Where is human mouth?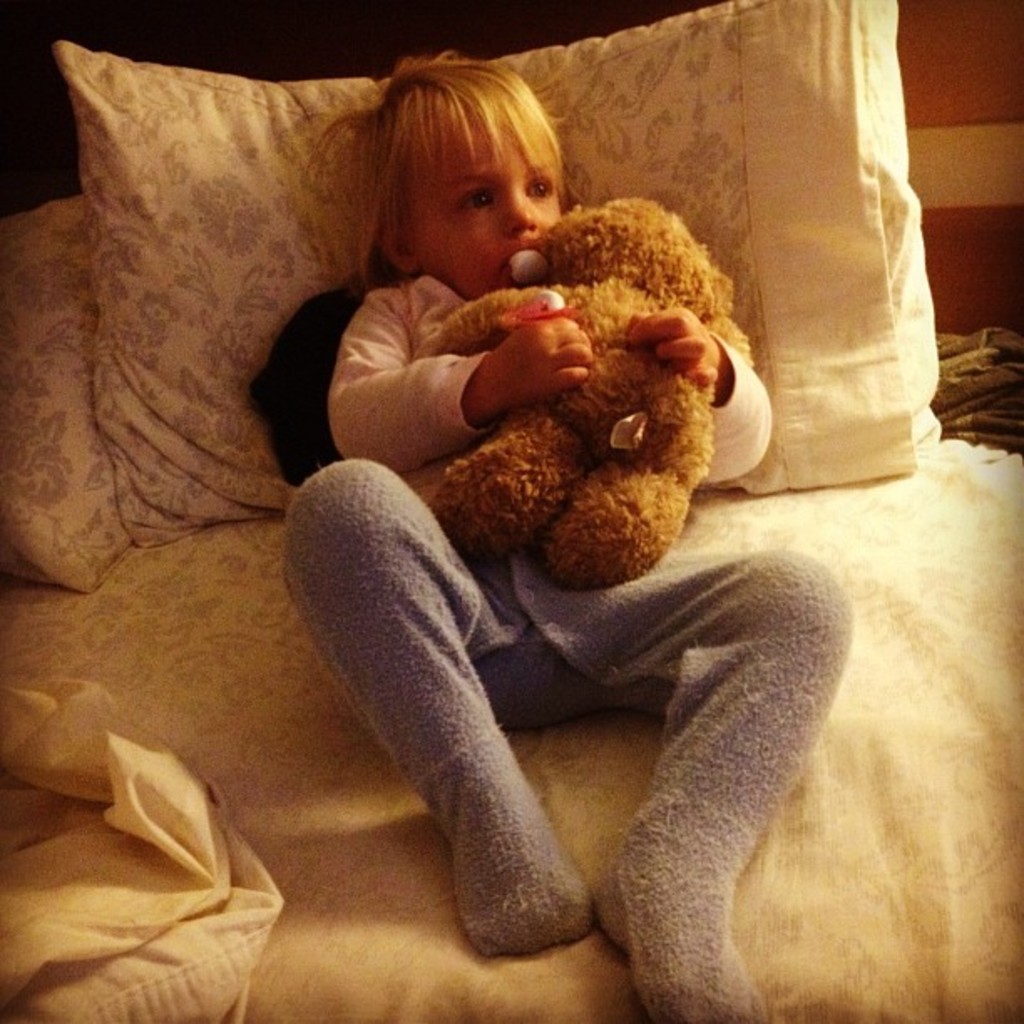
(509, 234, 540, 256).
